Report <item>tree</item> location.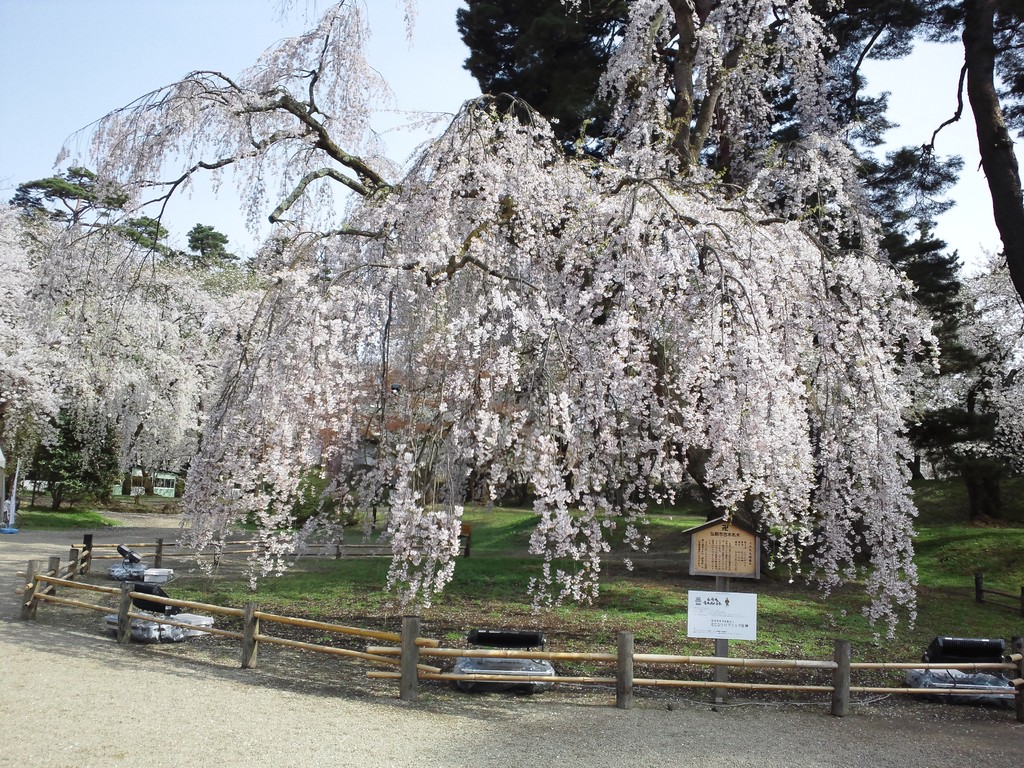
Report: [90, 42, 1002, 641].
